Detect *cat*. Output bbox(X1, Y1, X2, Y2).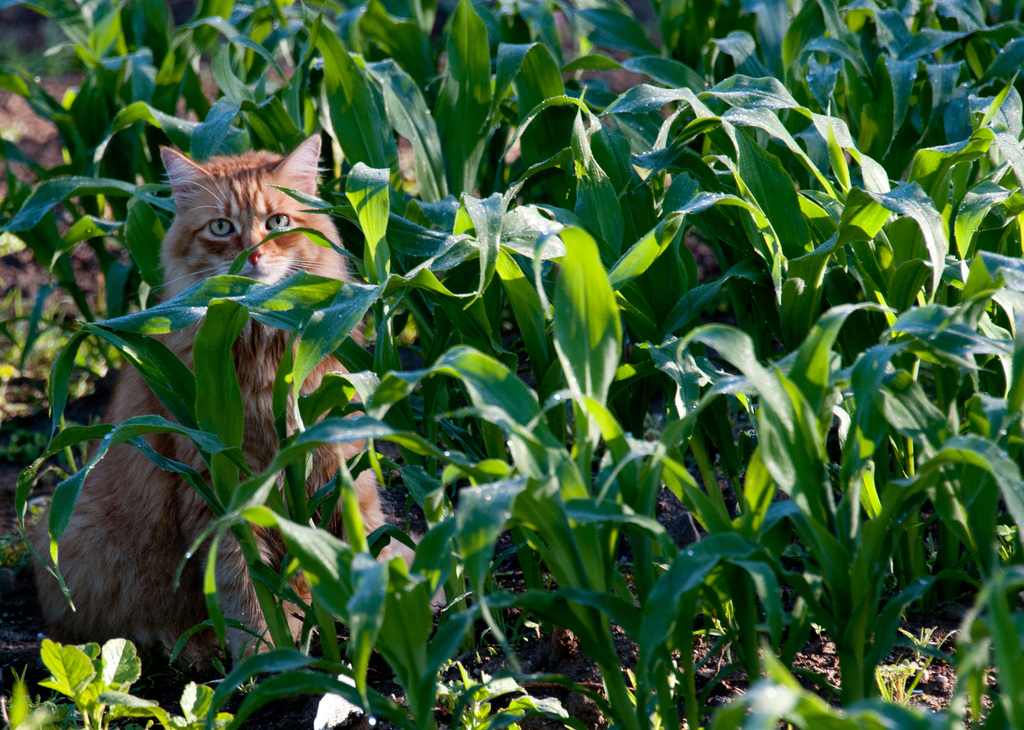
bbox(18, 131, 400, 674).
